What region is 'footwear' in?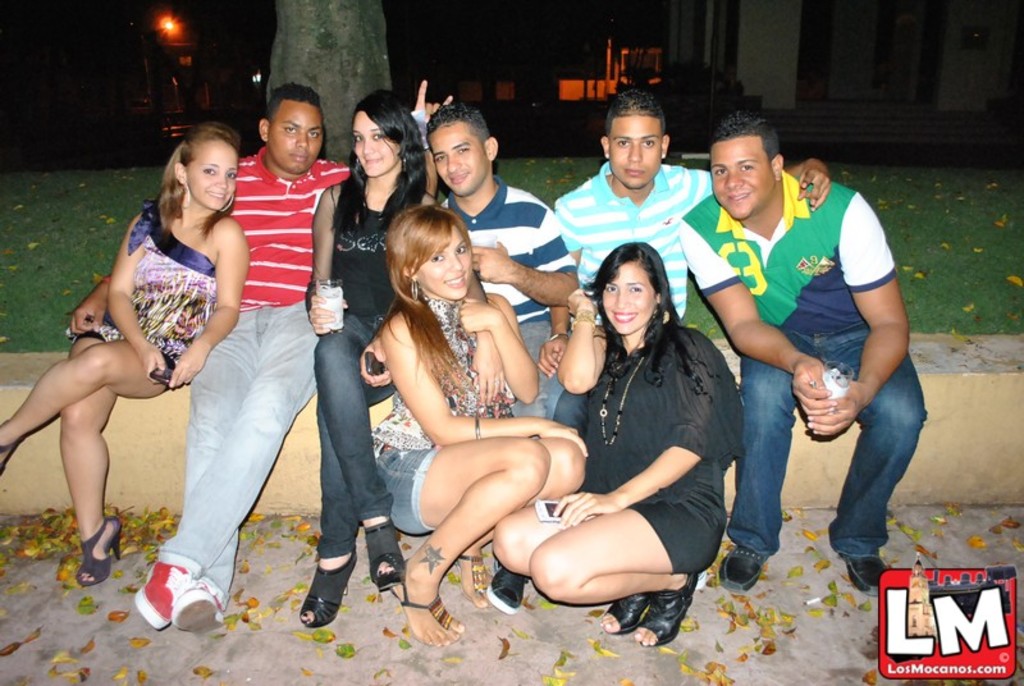
bbox=[717, 543, 764, 590].
